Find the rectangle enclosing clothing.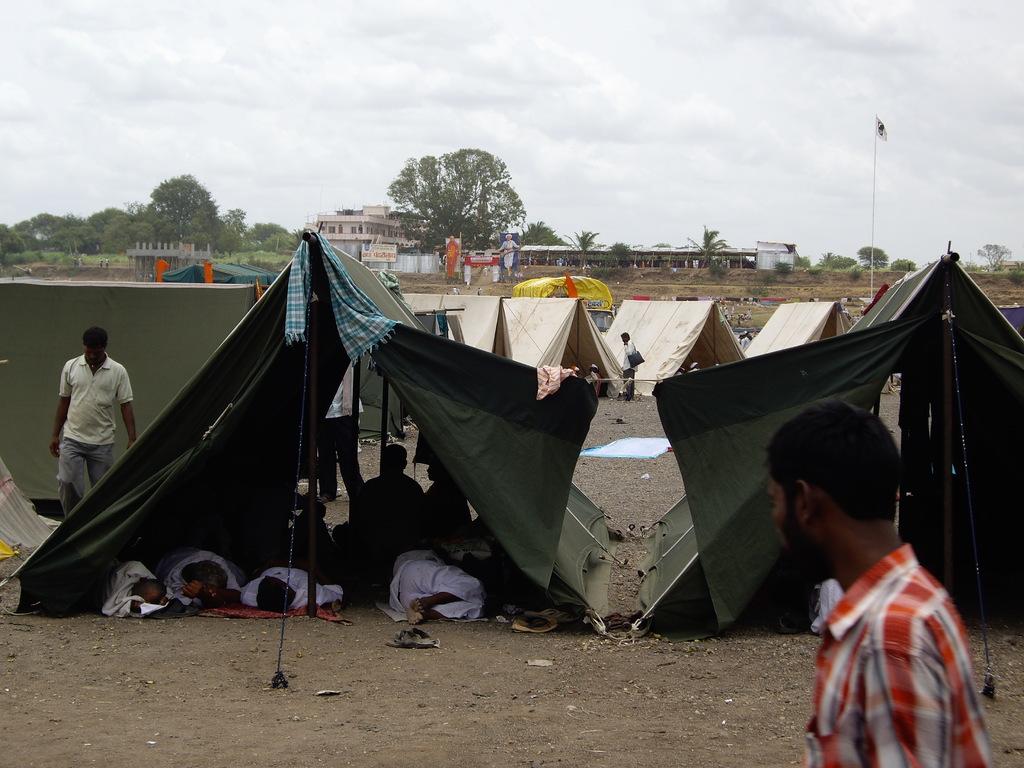
Rect(100, 561, 173, 616).
